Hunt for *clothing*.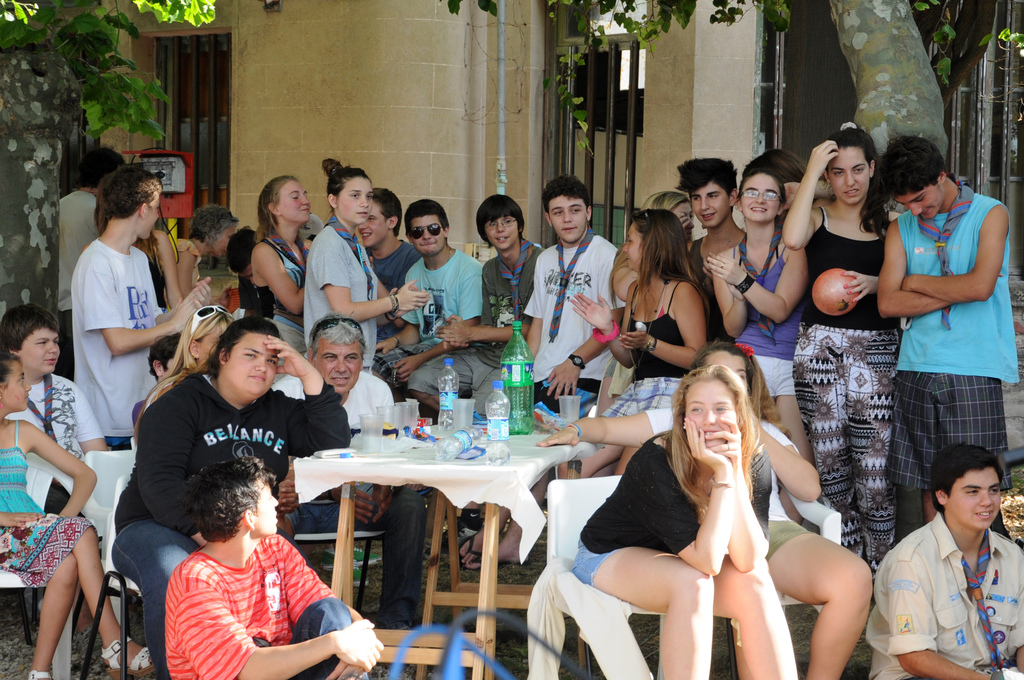
Hunted down at (left=0, top=415, right=102, bottom=590).
